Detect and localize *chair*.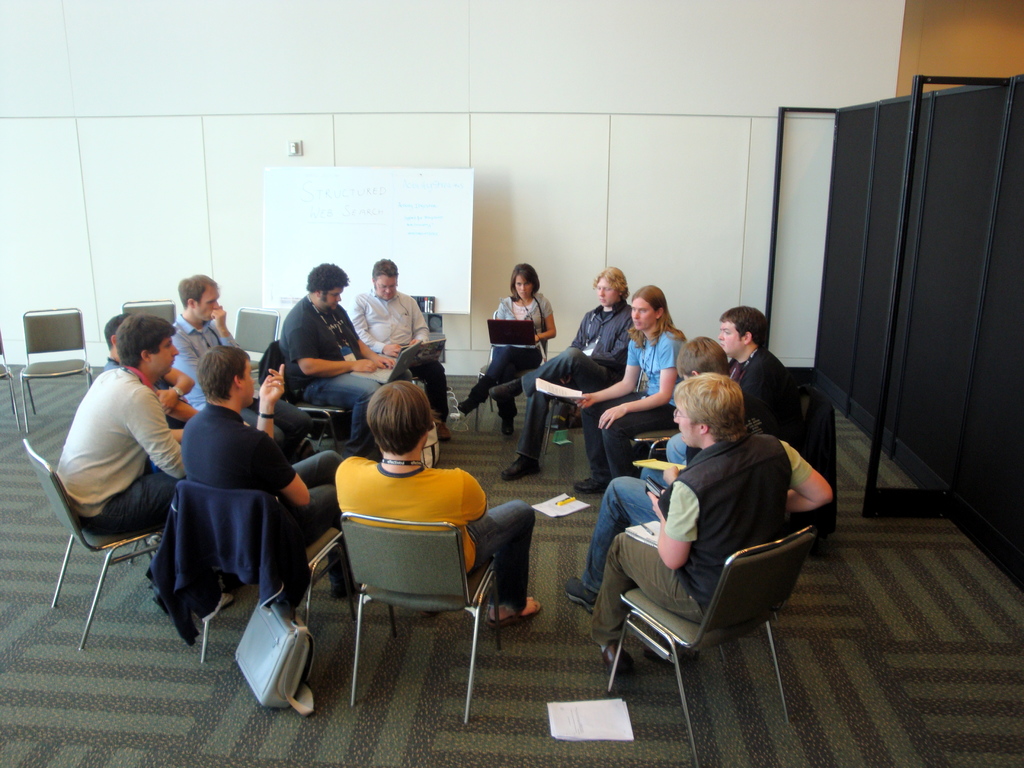
Localized at x1=260, y1=337, x2=344, y2=442.
